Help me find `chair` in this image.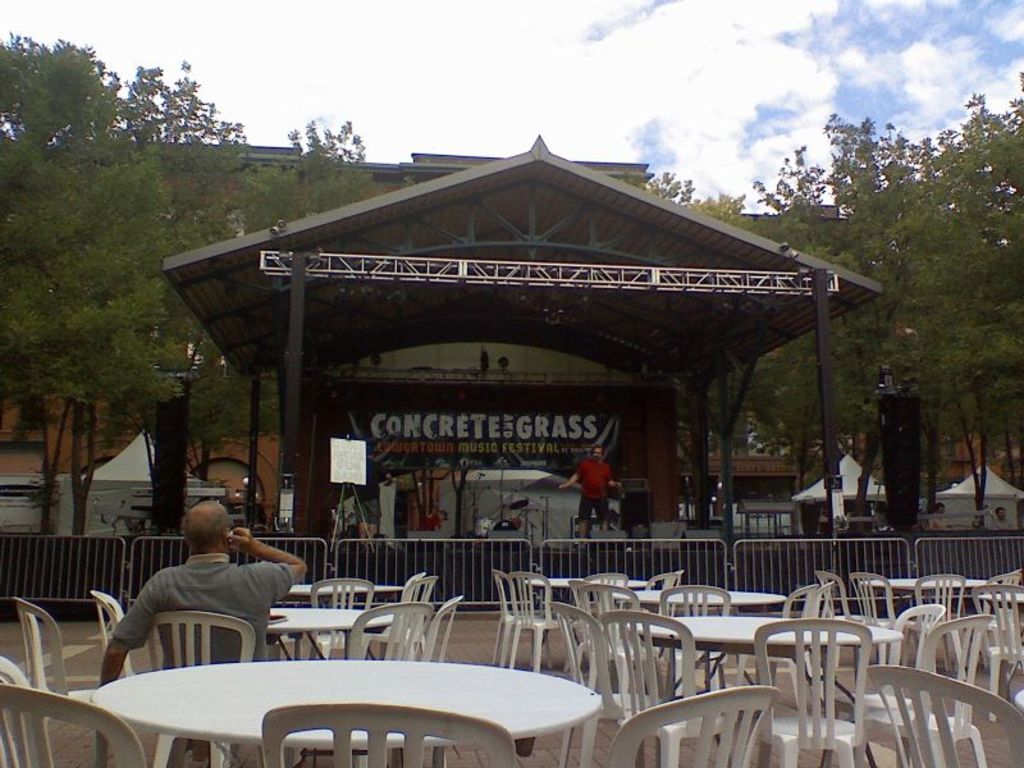
Found it: <bbox>820, 575, 888, 667</bbox>.
